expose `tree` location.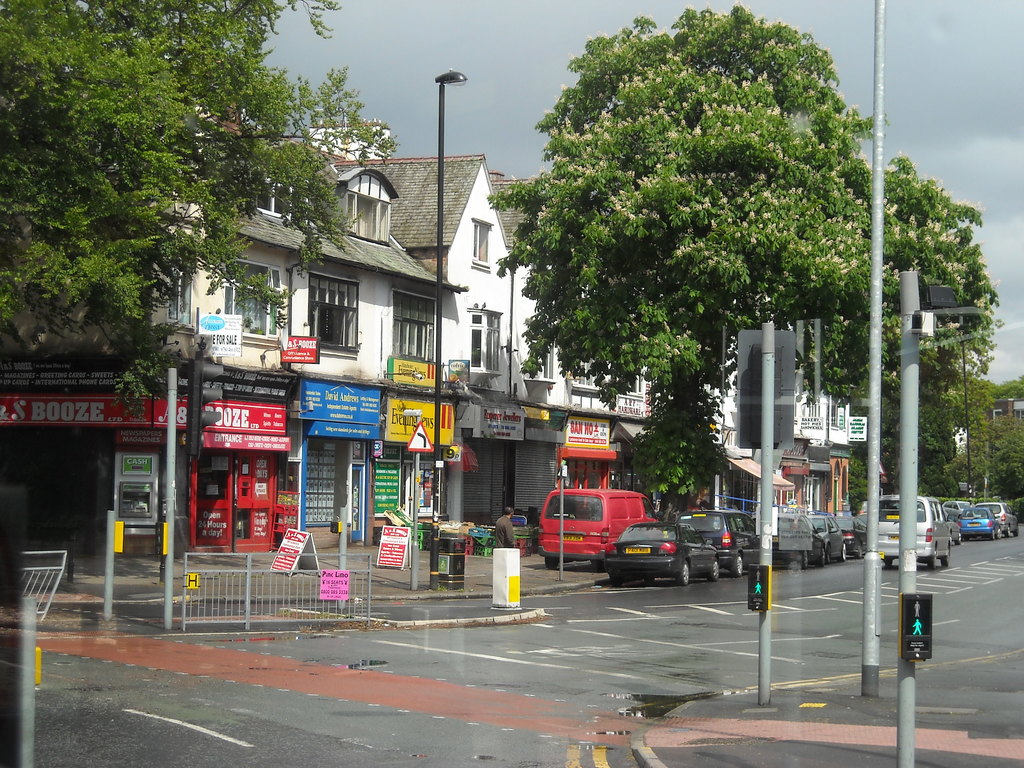
Exposed at Rect(977, 408, 1023, 497).
